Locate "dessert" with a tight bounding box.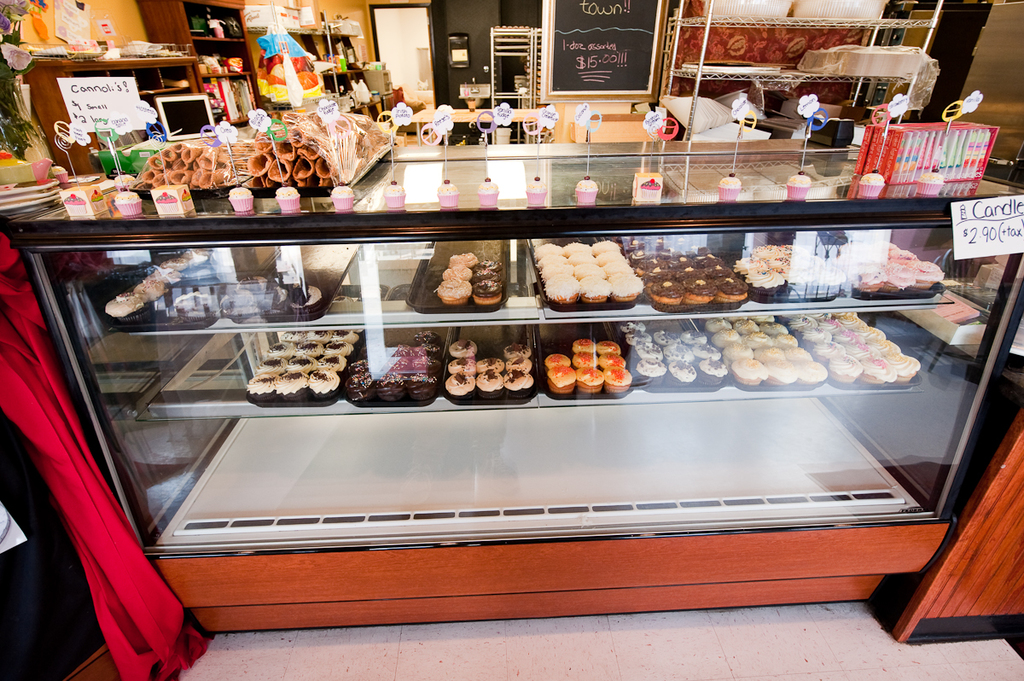
pyautogui.locateOnScreen(611, 276, 641, 303).
